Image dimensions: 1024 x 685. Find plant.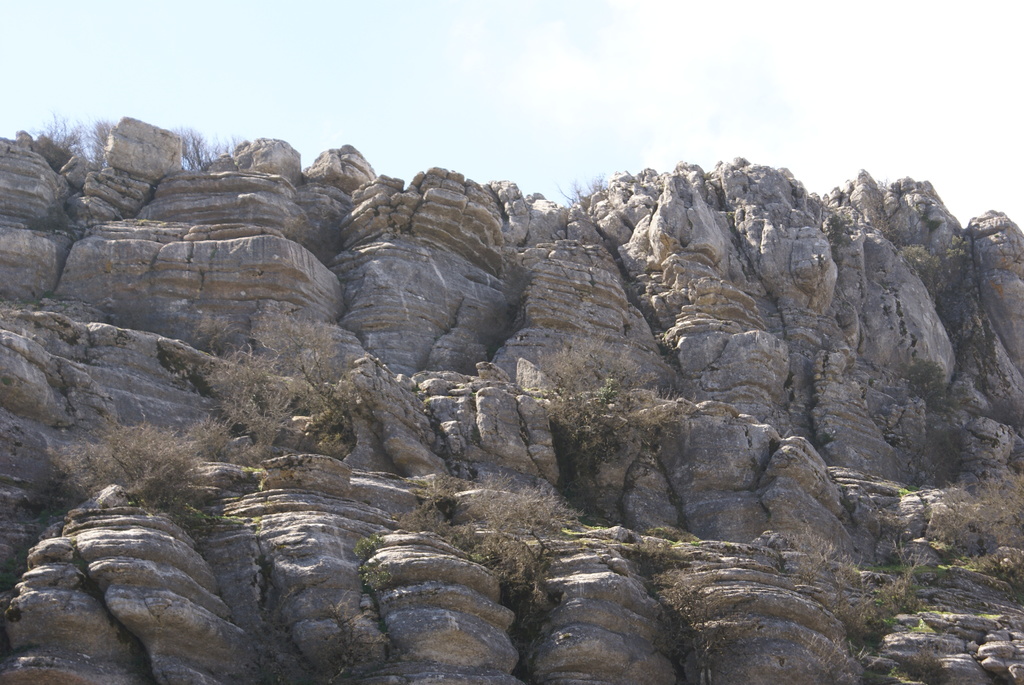
left=30, top=125, right=246, bottom=192.
